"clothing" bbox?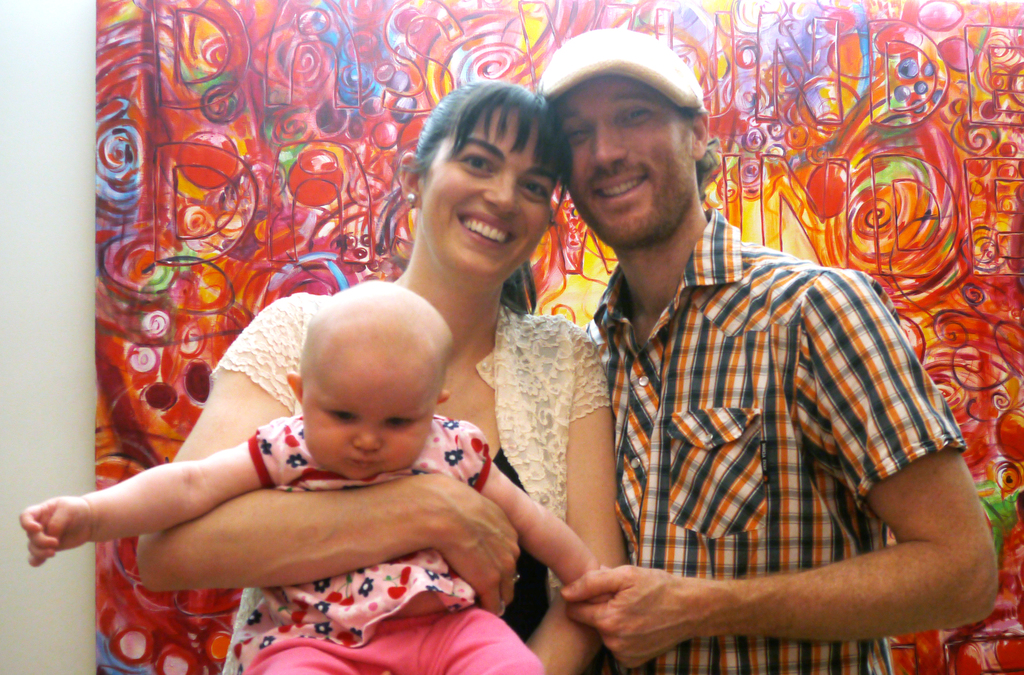
<region>232, 415, 546, 674</region>
